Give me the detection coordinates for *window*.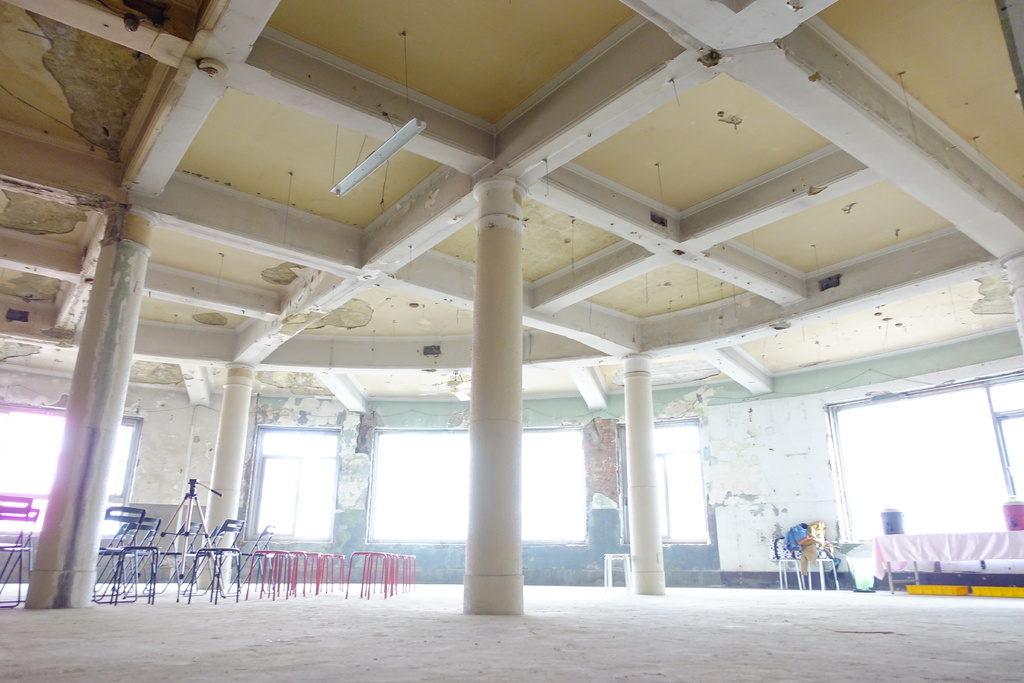
<box>610,413,714,545</box>.
